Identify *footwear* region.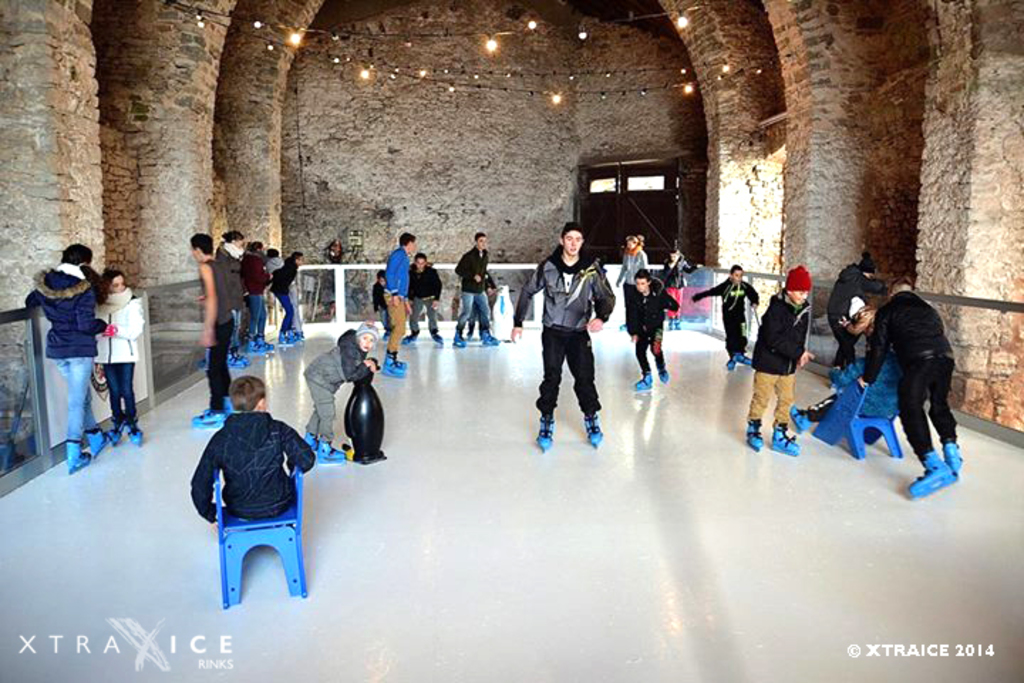
Region: region(767, 420, 801, 454).
